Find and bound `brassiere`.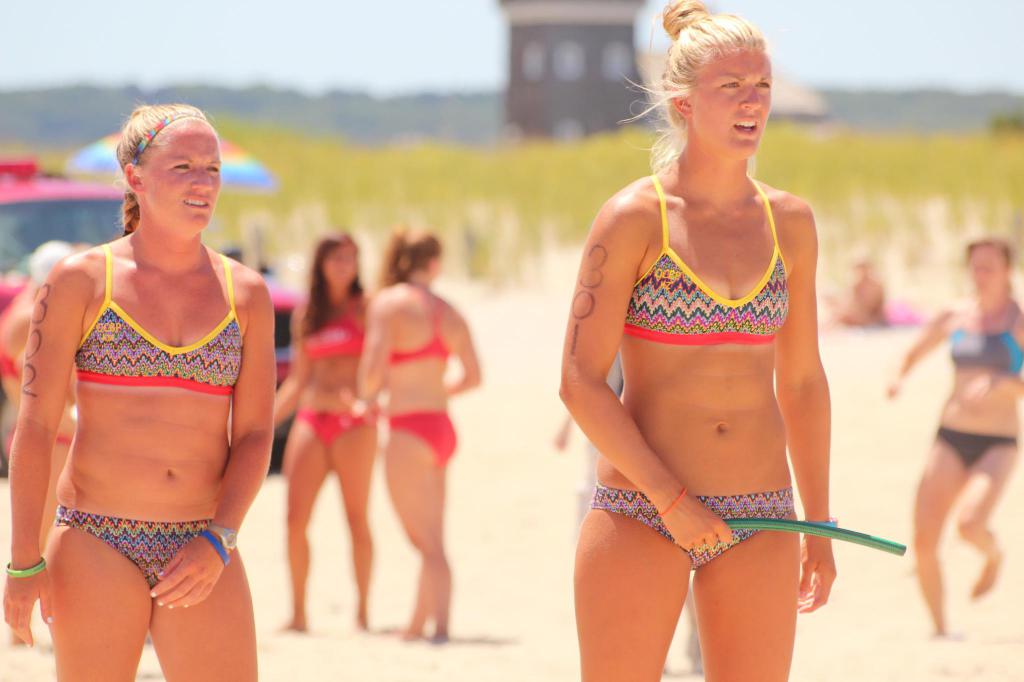
Bound: (x1=76, y1=245, x2=244, y2=397).
